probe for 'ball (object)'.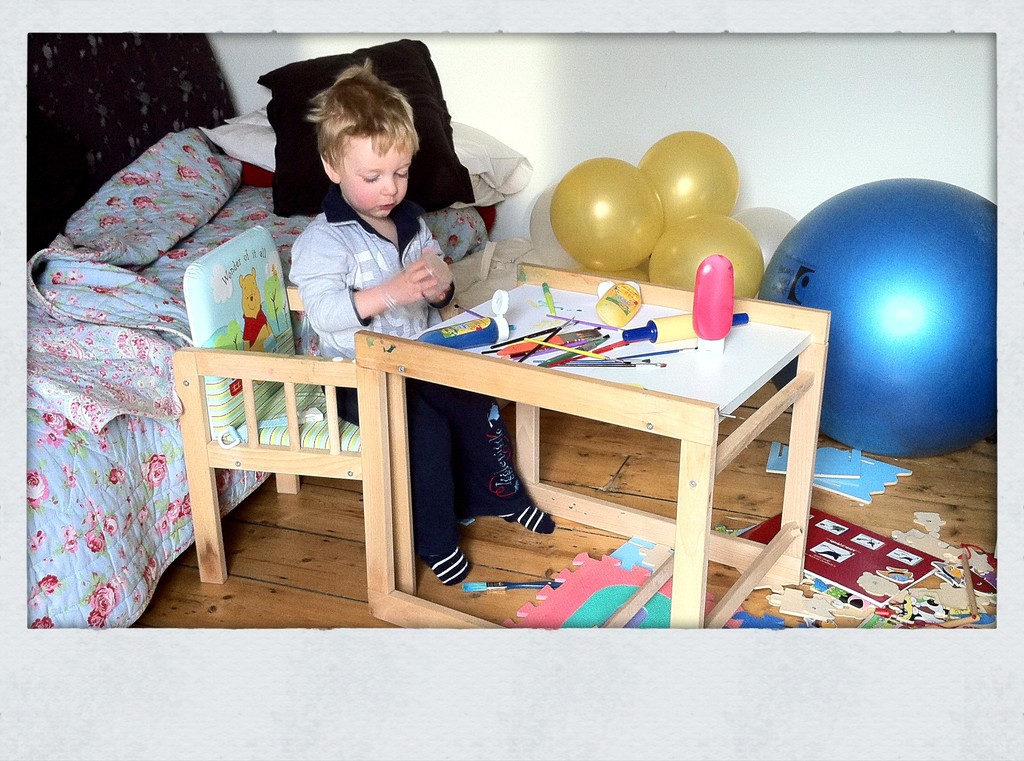
Probe result: locate(648, 214, 768, 299).
